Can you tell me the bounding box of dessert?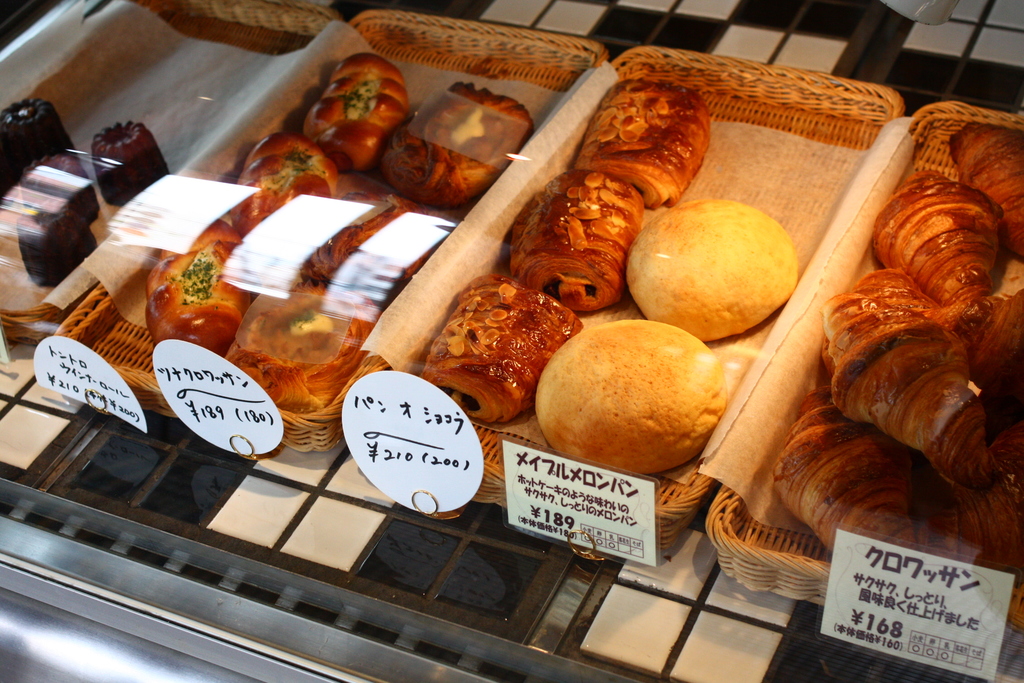
box(385, 84, 537, 209).
